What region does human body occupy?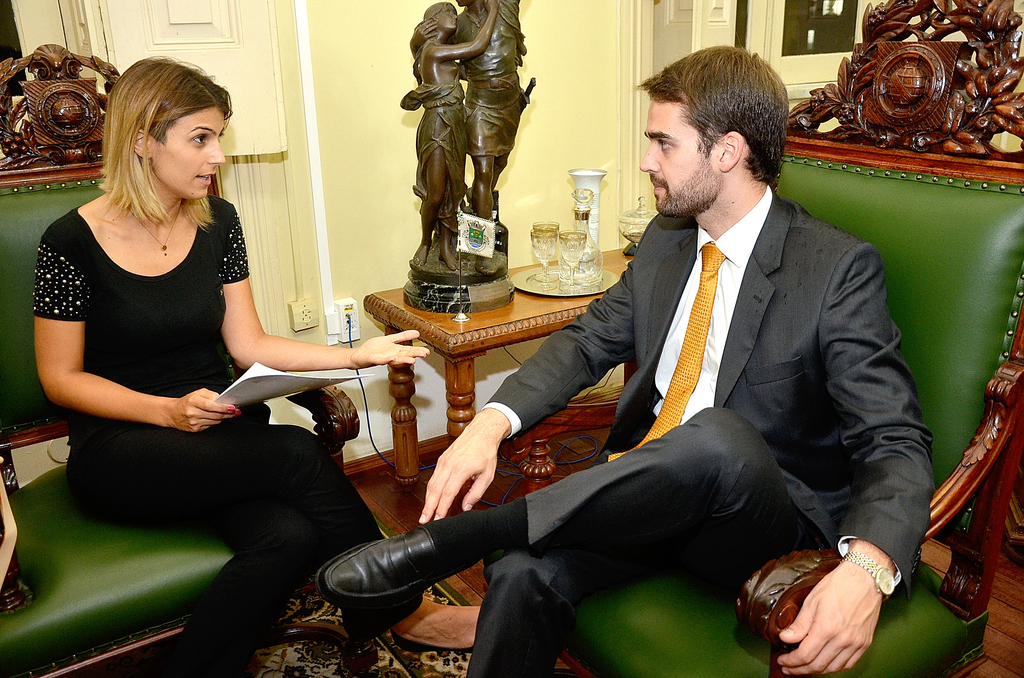
408:0:499:273.
